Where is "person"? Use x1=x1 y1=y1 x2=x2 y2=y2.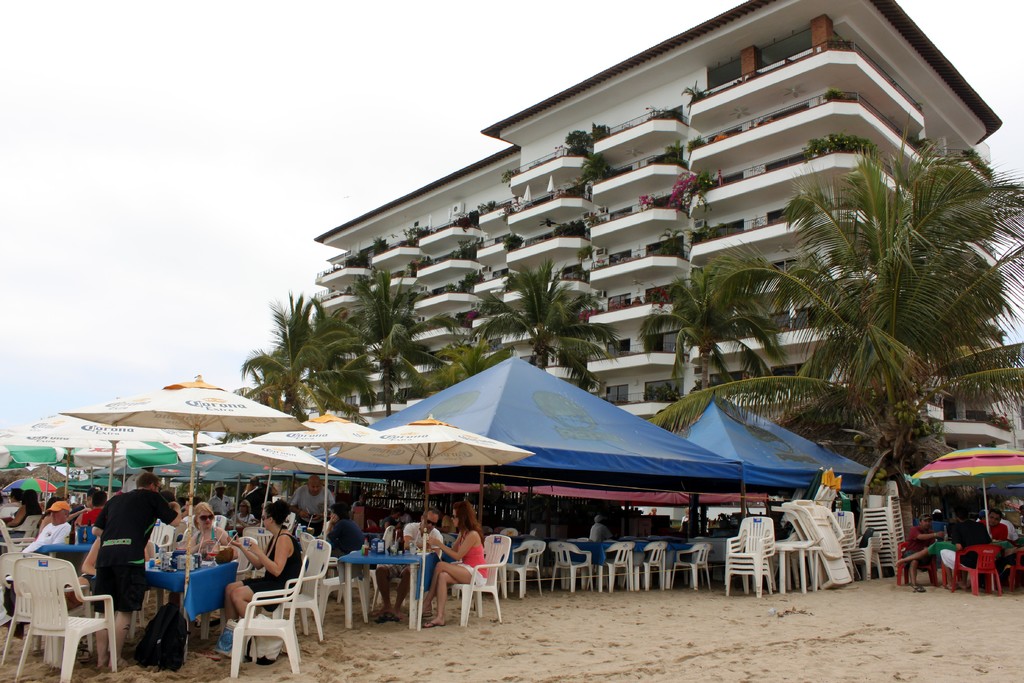
x1=76 y1=491 x2=106 y2=526.
